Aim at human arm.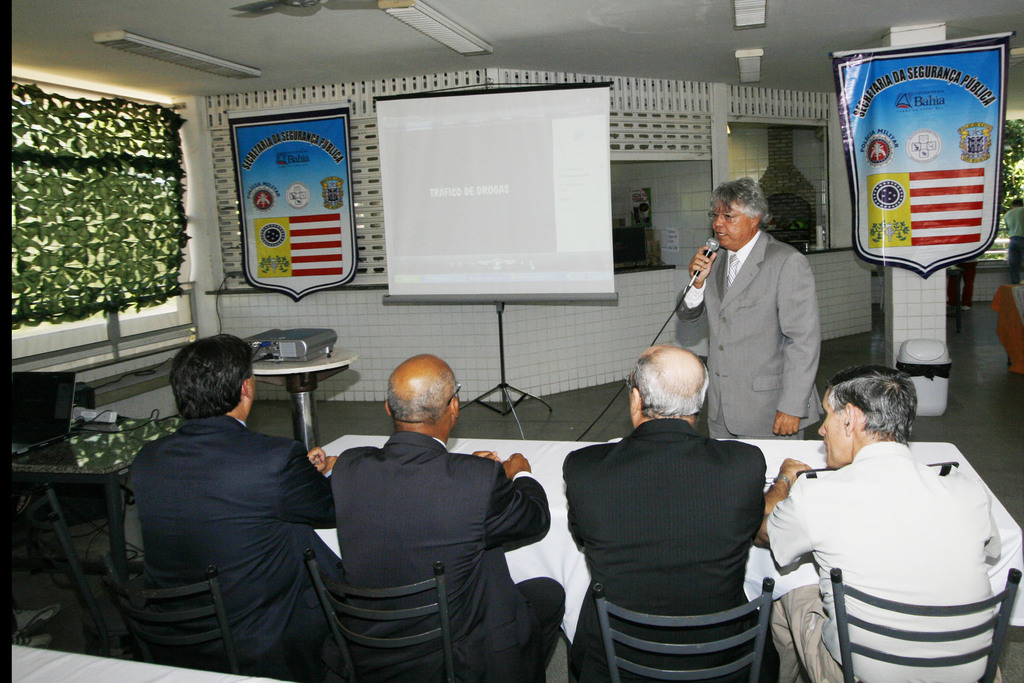
Aimed at Rect(283, 442, 337, 531).
